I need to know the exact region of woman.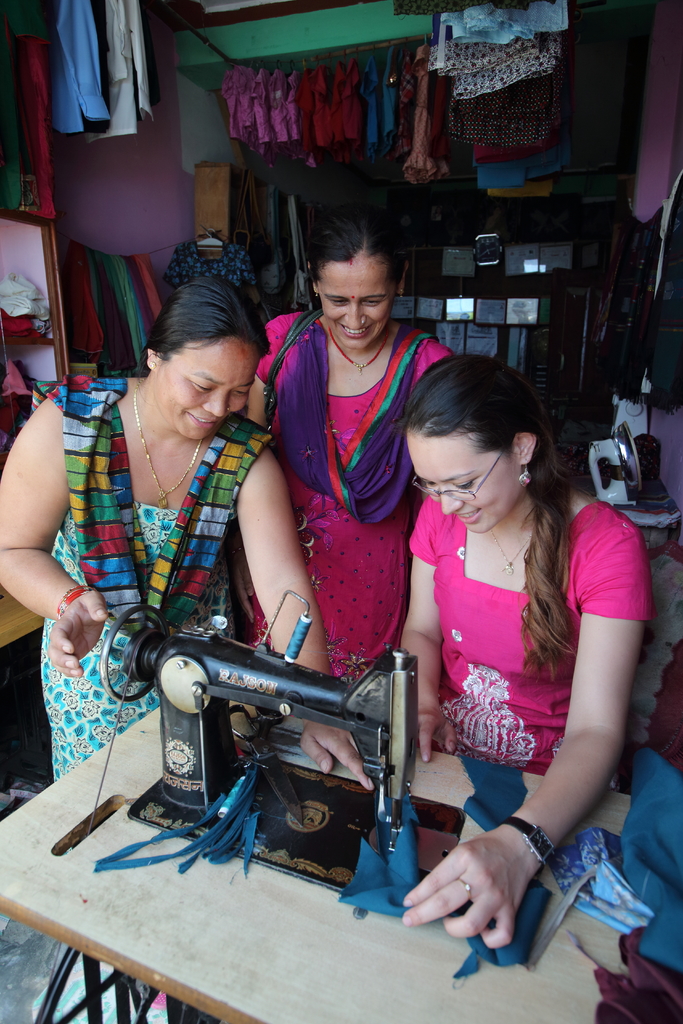
Region: l=239, t=212, r=459, b=692.
